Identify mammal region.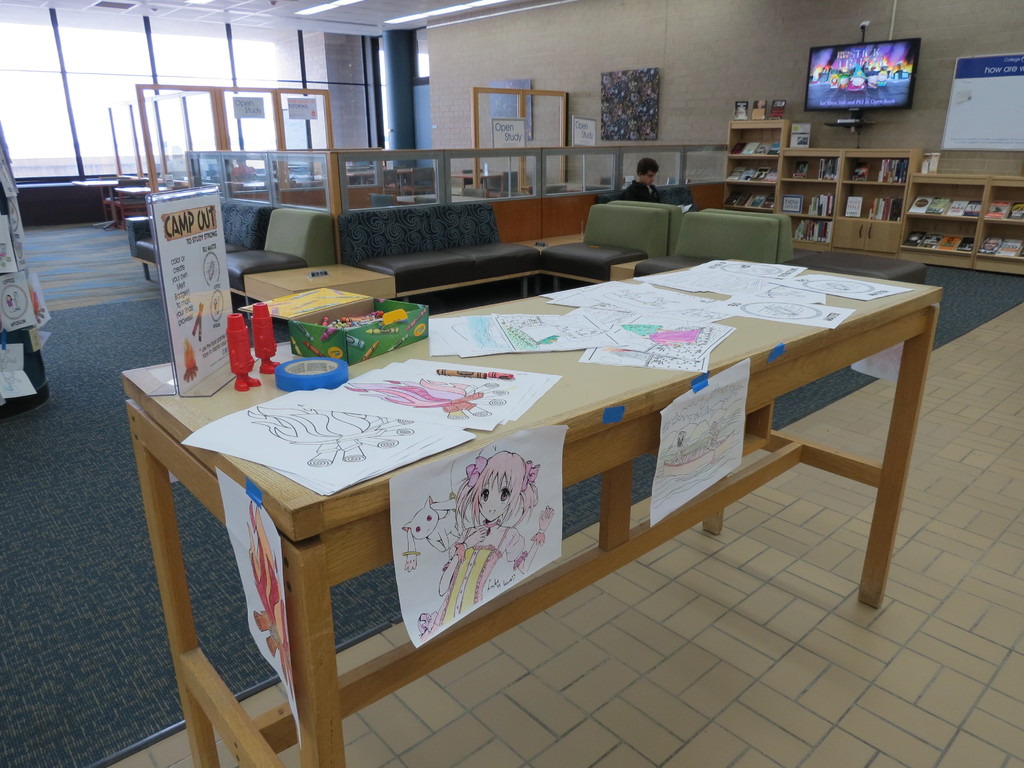
Region: Rect(611, 152, 659, 205).
